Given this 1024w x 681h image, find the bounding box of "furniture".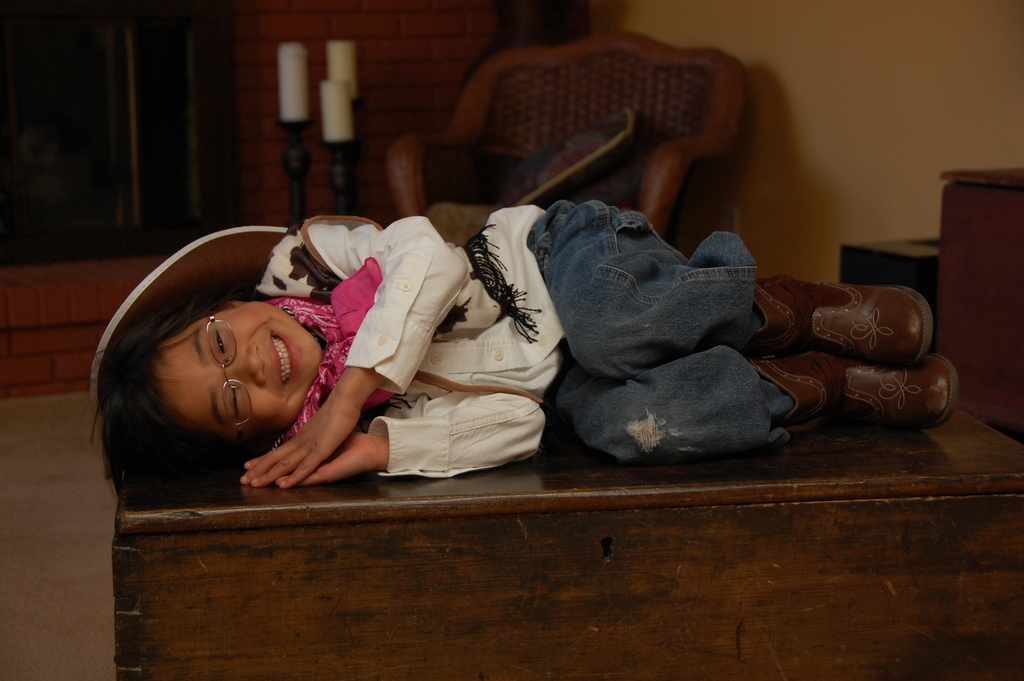
[936,162,1023,436].
